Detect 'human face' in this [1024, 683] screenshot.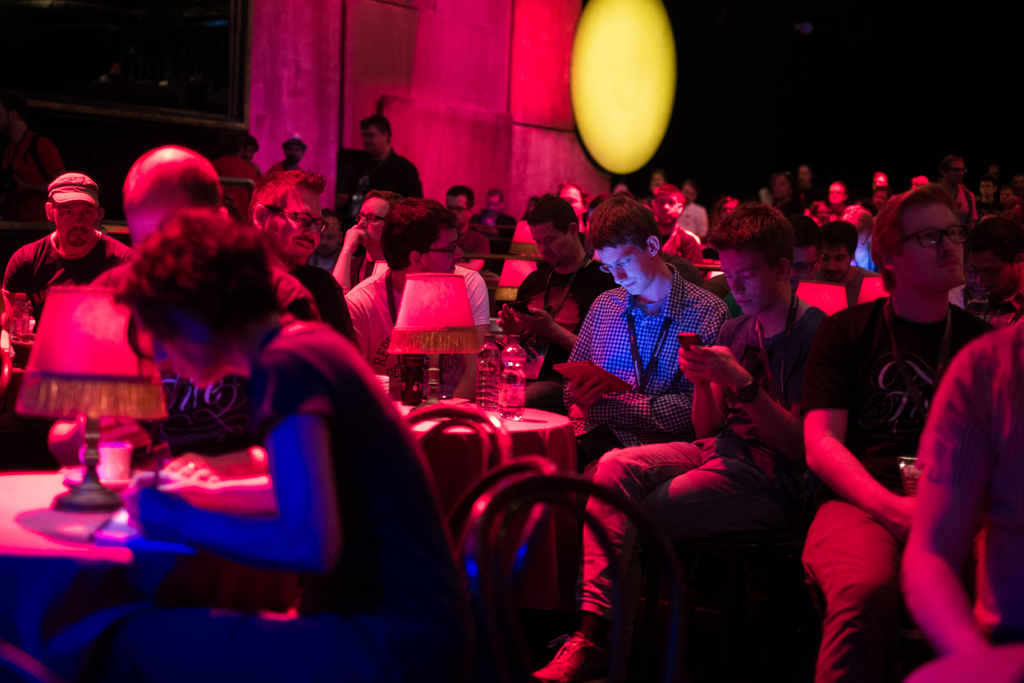
Detection: {"left": 444, "top": 195, "right": 472, "bottom": 224}.
